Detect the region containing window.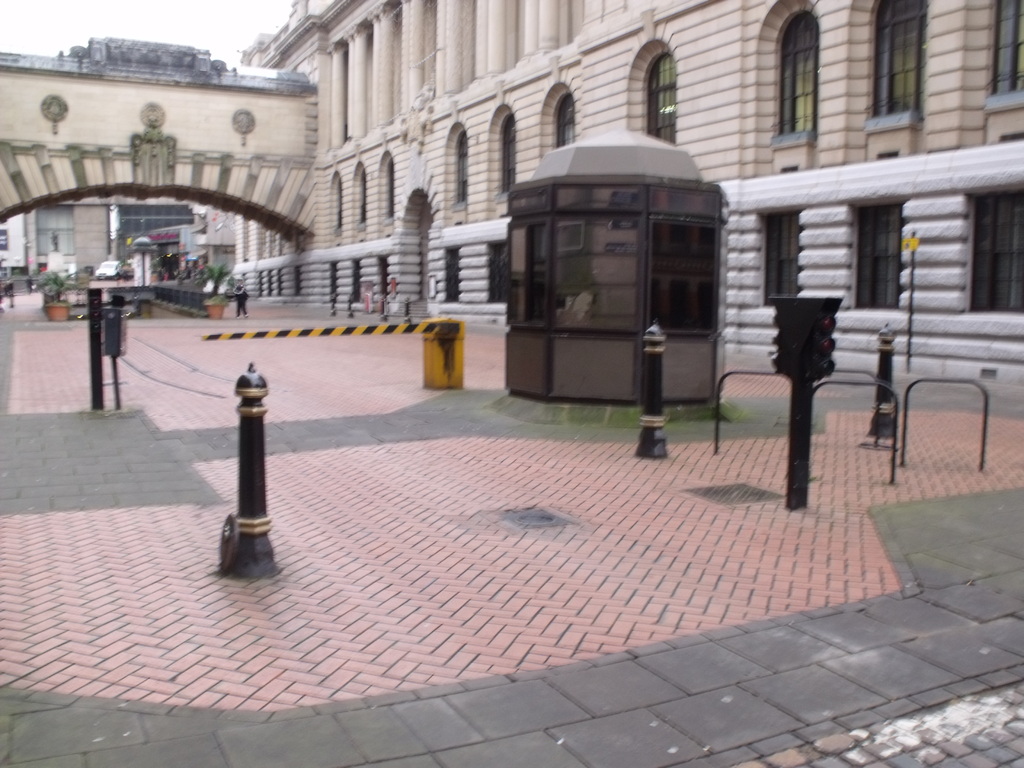
Rect(356, 173, 370, 224).
